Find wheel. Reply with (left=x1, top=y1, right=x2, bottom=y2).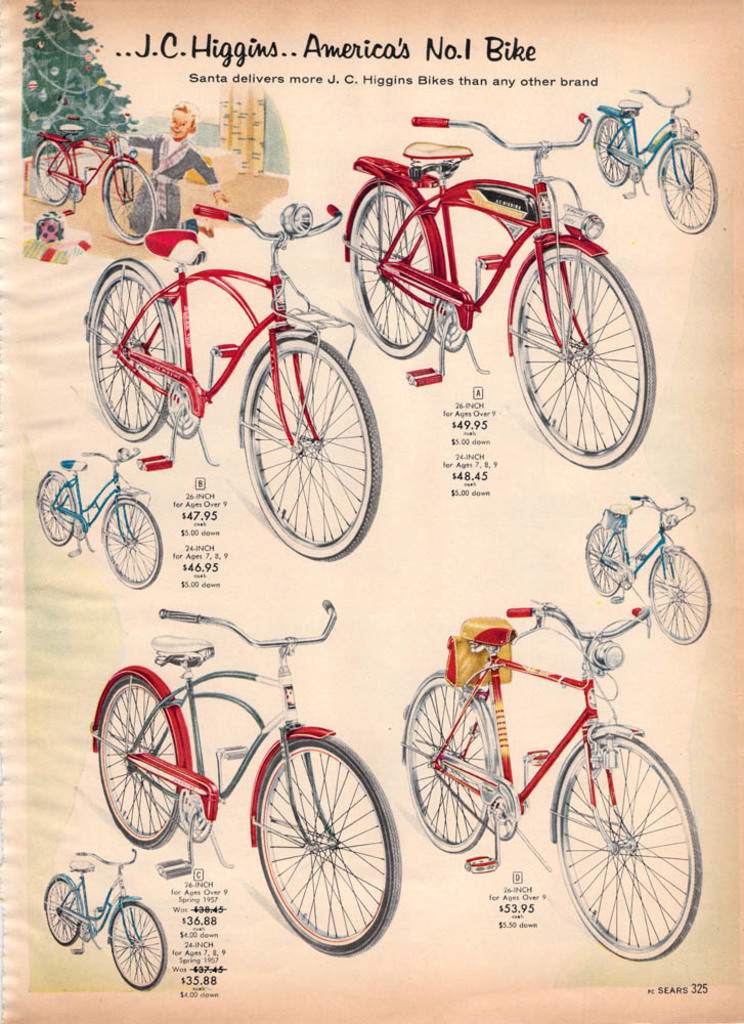
(left=648, top=552, right=710, bottom=643).
